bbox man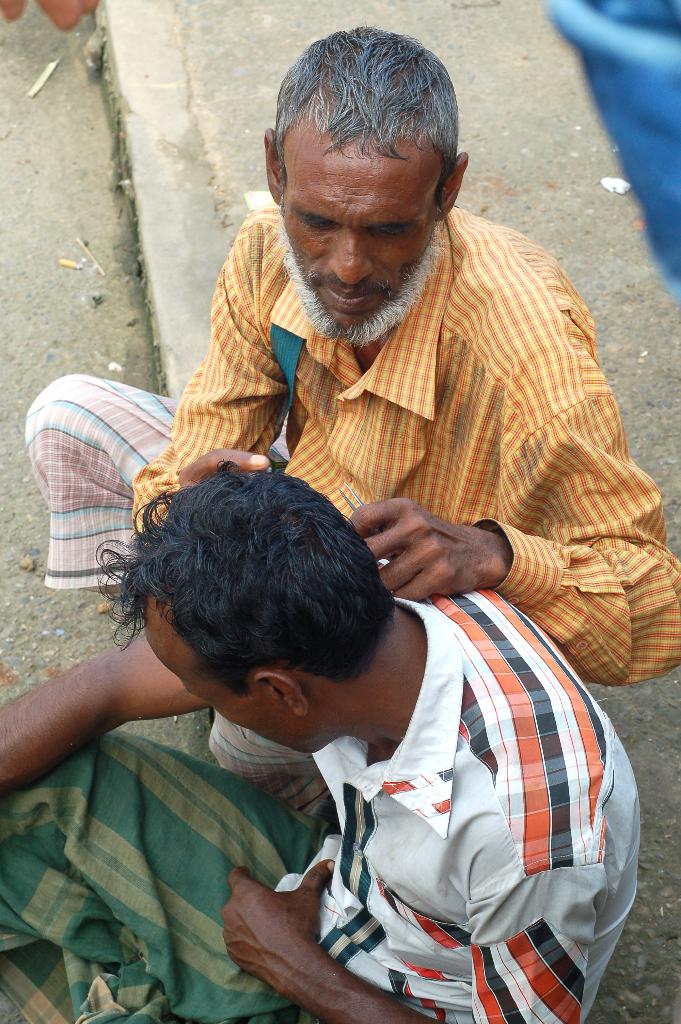
25/24/678/816
